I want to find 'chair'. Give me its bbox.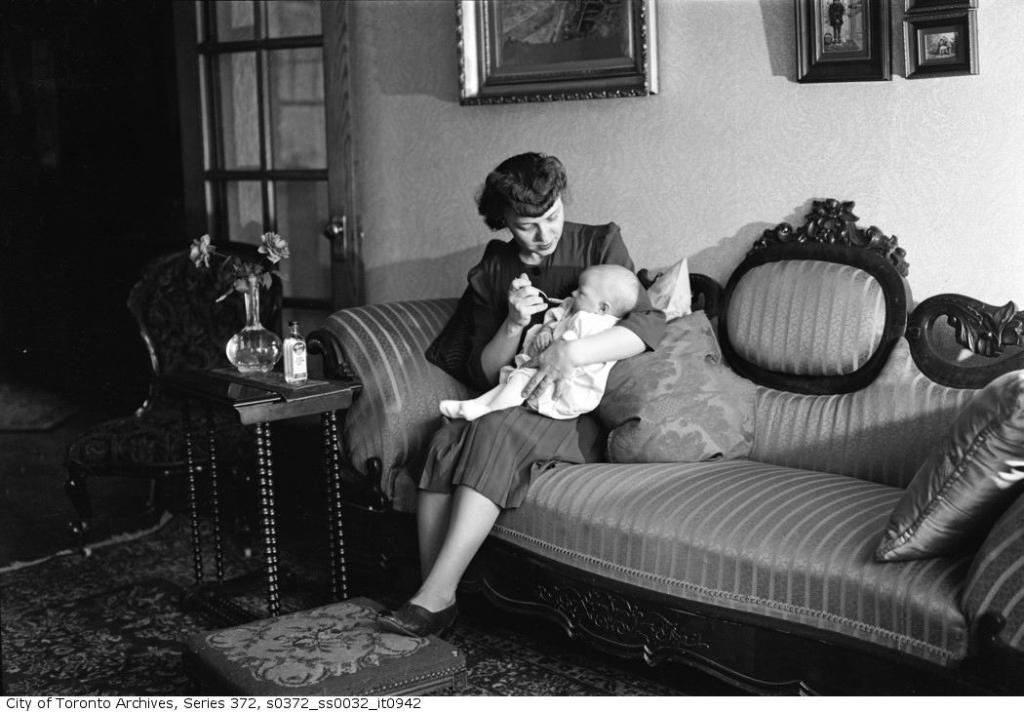
61 229 286 559.
